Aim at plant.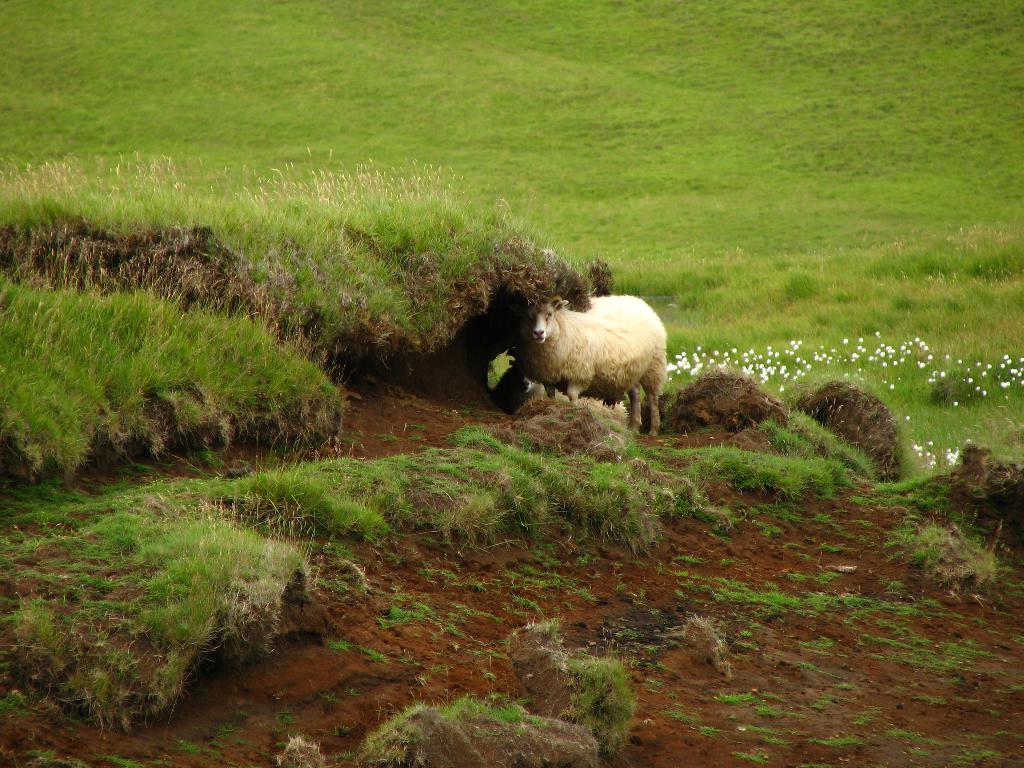
Aimed at (541,570,559,583).
